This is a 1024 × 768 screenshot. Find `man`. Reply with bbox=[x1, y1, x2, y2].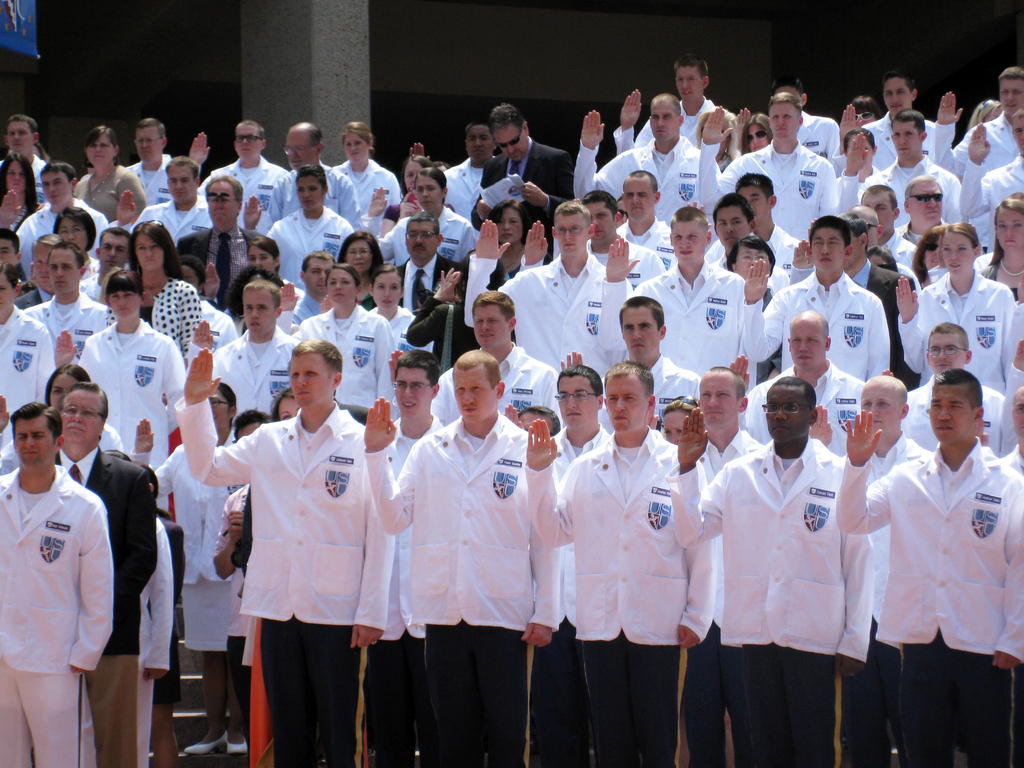
bbox=[177, 345, 394, 767].
